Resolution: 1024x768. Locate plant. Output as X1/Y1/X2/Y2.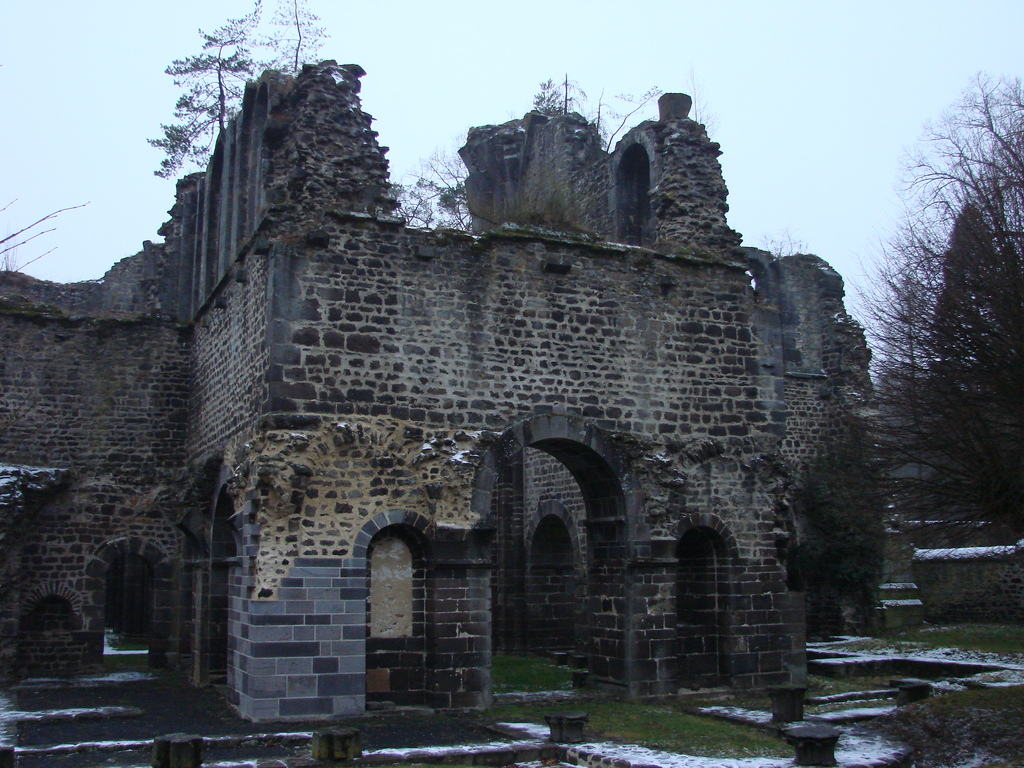
103/620/184/663.
